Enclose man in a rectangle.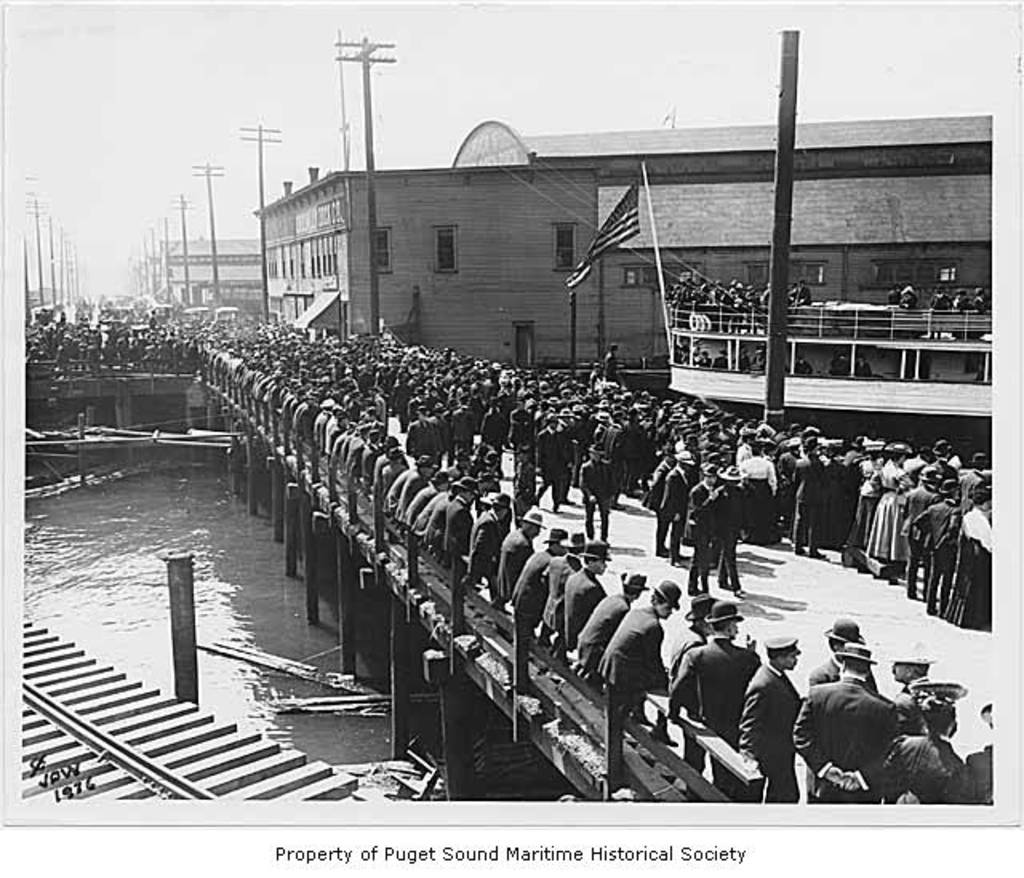
locate(598, 579, 682, 744).
